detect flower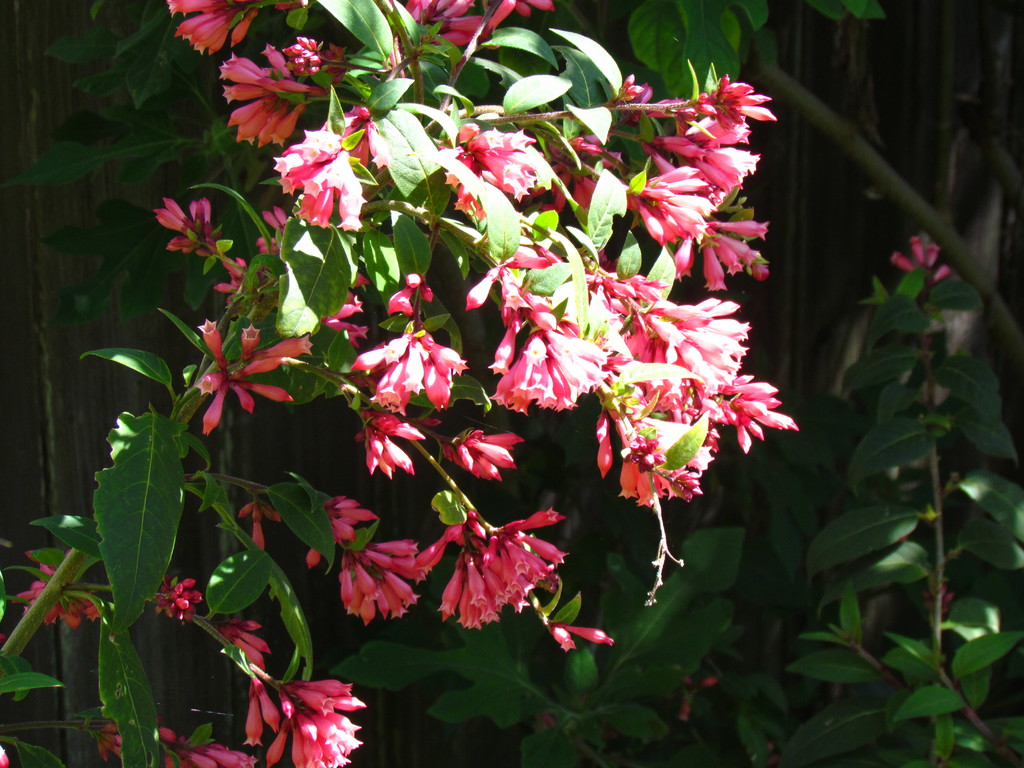
[561, 625, 615, 646]
